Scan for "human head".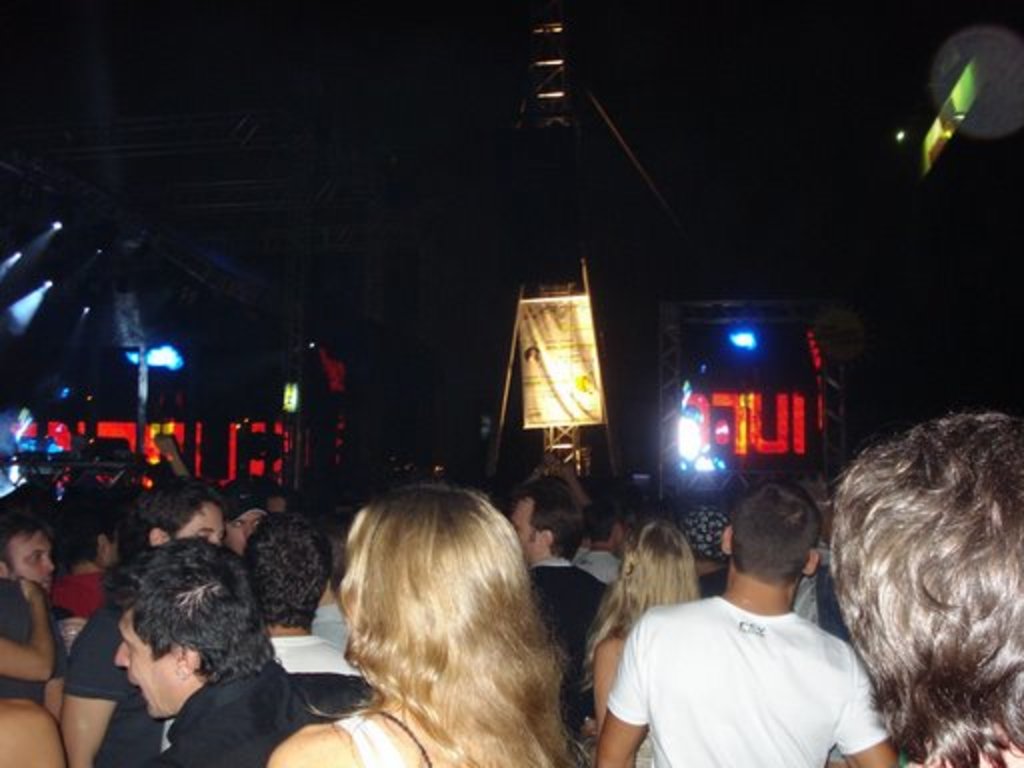
Scan result: [240,512,334,636].
